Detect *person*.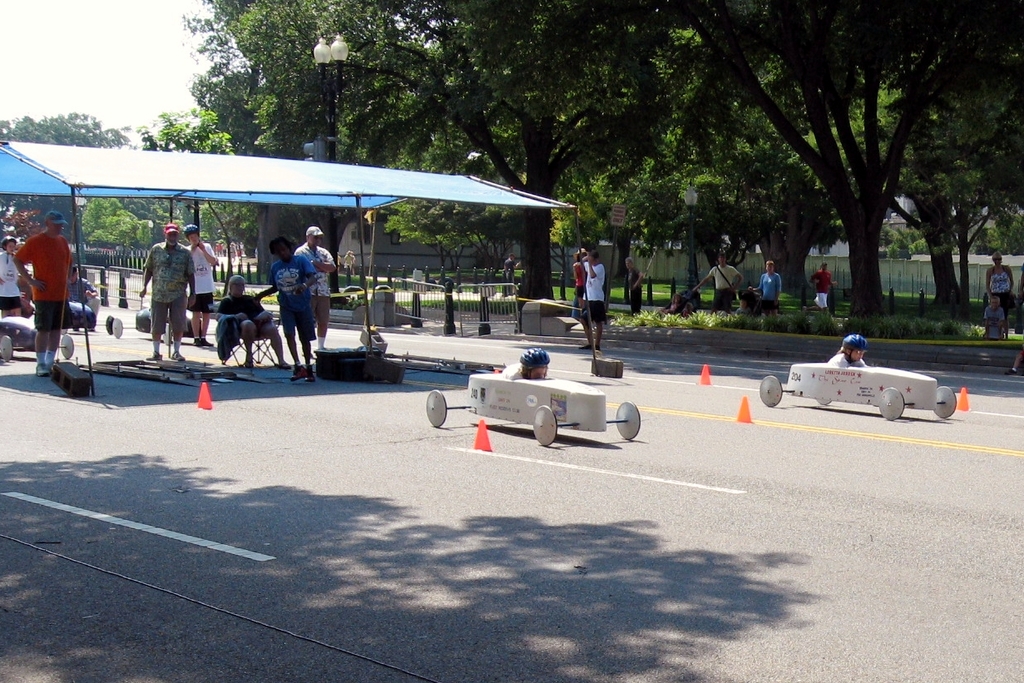
Detected at bbox(984, 251, 1016, 330).
